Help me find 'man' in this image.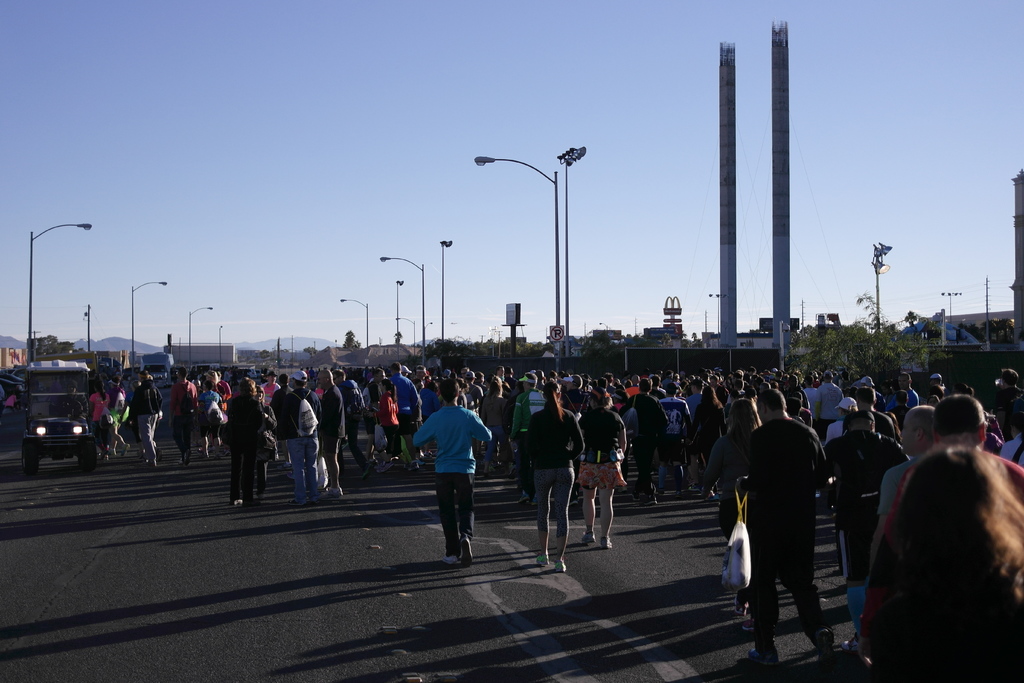
Found it: {"left": 729, "top": 388, "right": 834, "bottom": 670}.
